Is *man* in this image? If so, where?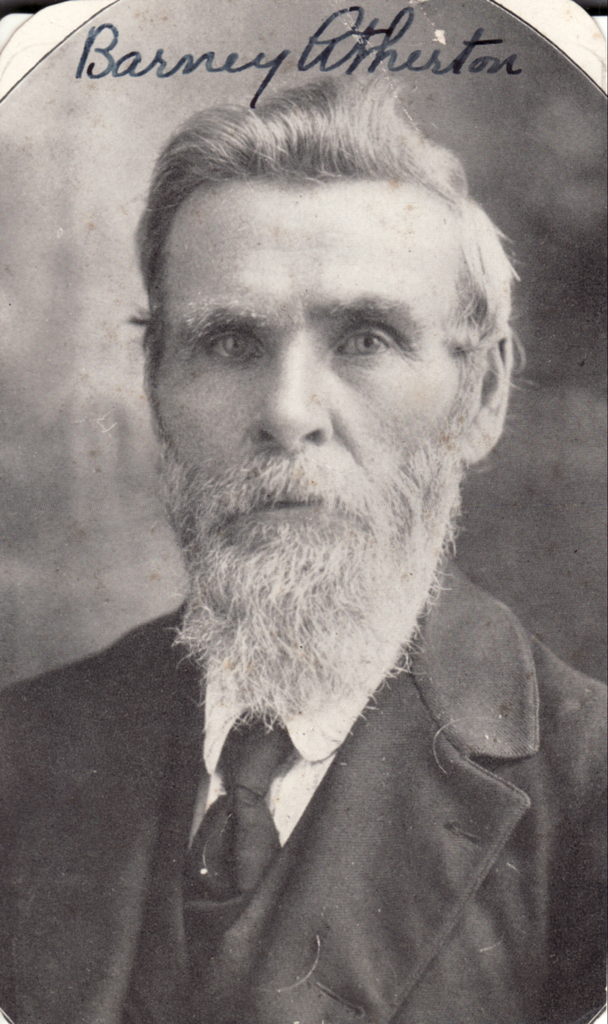
Yes, at <region>68, 54, 600, 951</region>.
